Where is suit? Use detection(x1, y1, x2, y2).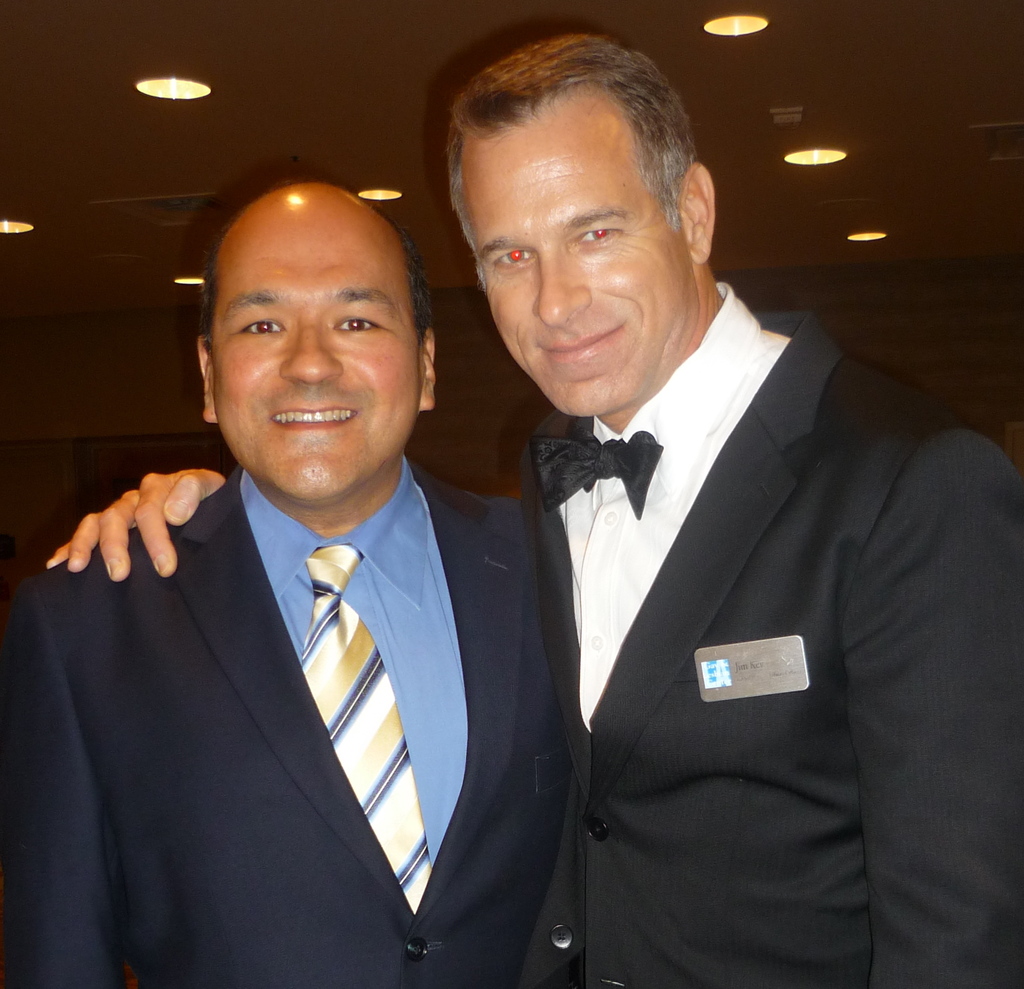
detection(0, 454, 574, 986).
